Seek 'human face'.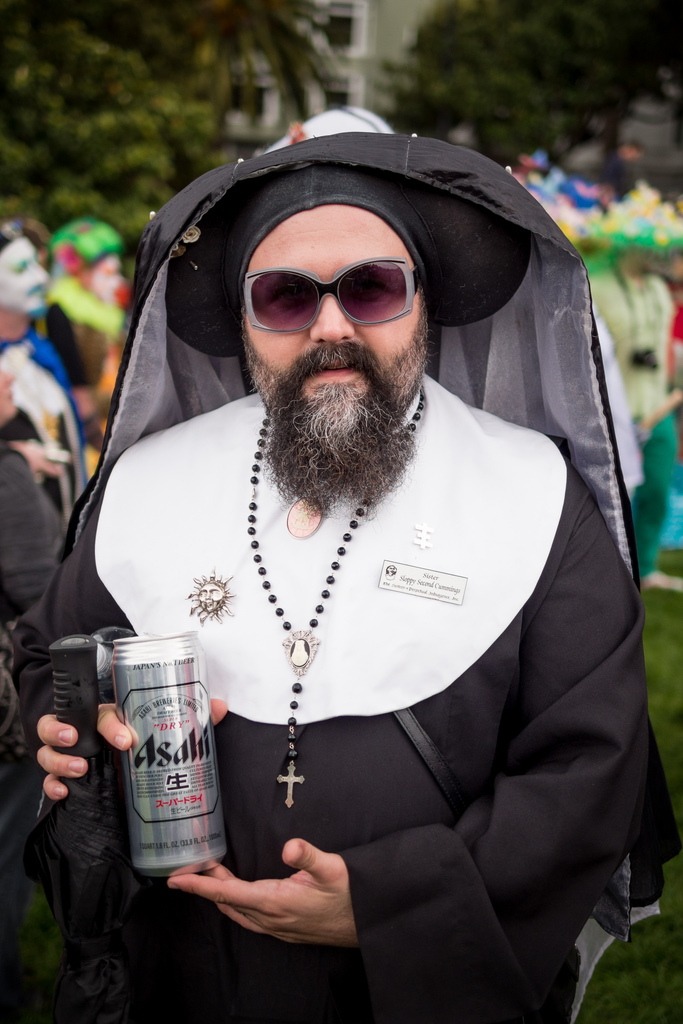
rect(243, 204, 427, 435).
